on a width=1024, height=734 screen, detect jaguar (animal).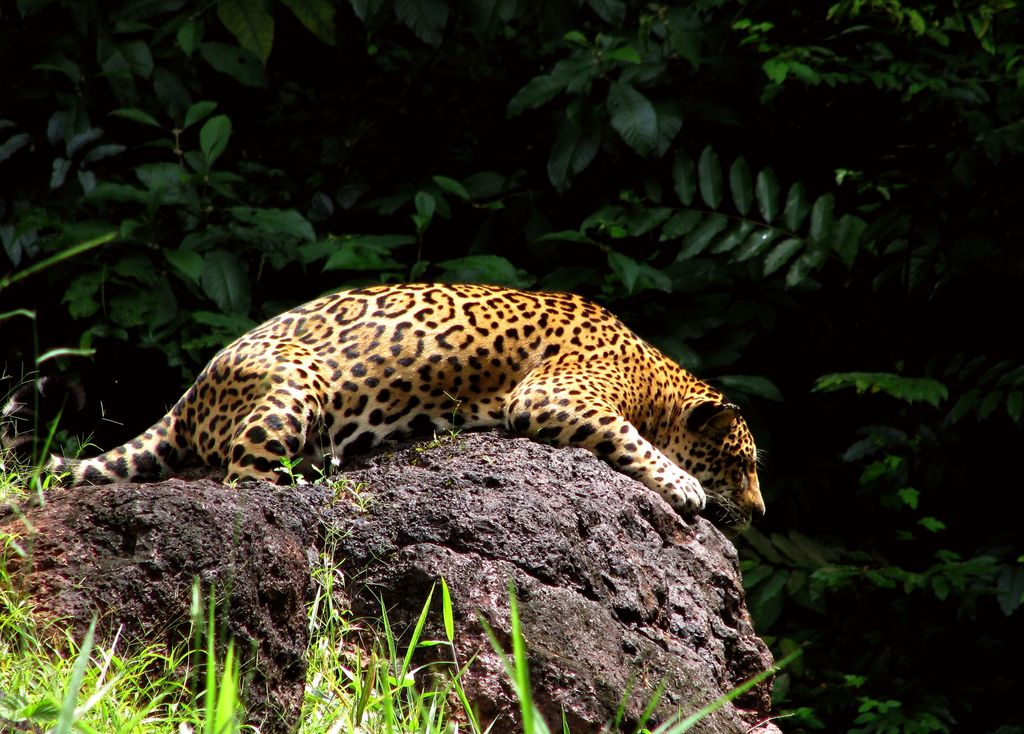
0/281/771/535.
